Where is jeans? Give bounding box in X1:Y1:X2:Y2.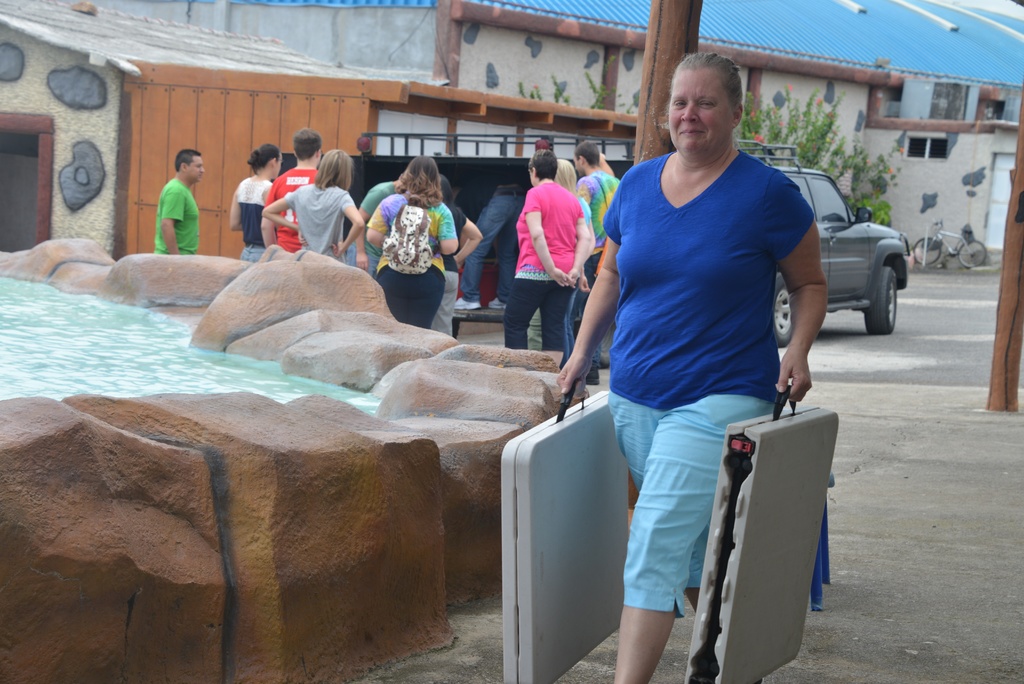
238:247:263:259.
